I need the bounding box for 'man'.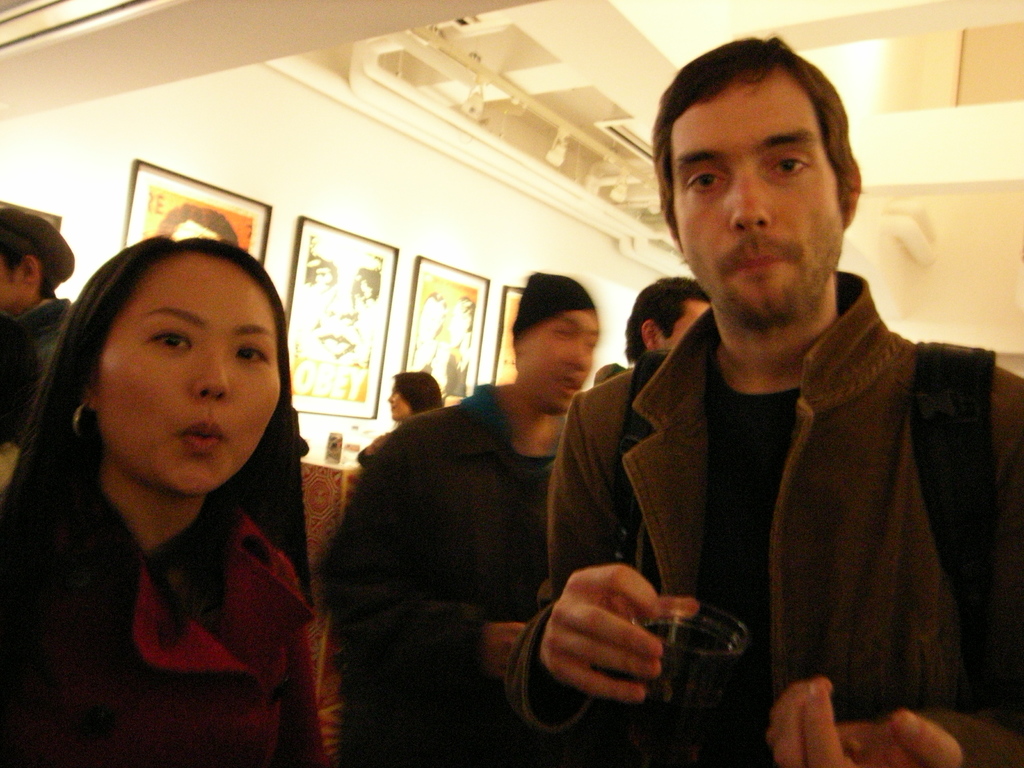
Here it is: Rect(565, 81, 1004, 753).
